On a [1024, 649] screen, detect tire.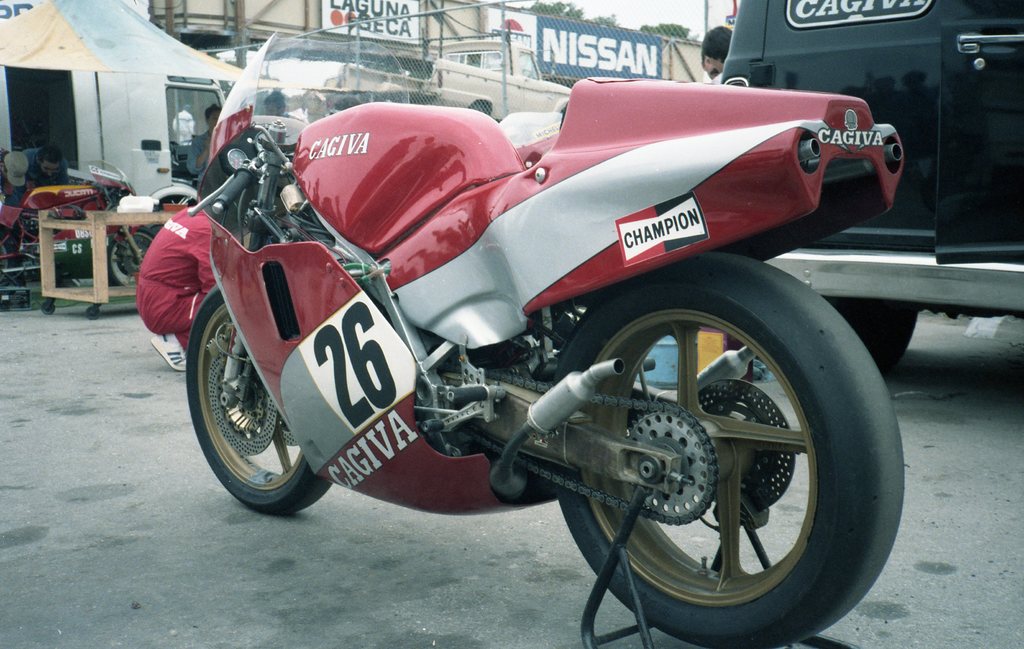
bbox=(187, 282, 326, 517).
